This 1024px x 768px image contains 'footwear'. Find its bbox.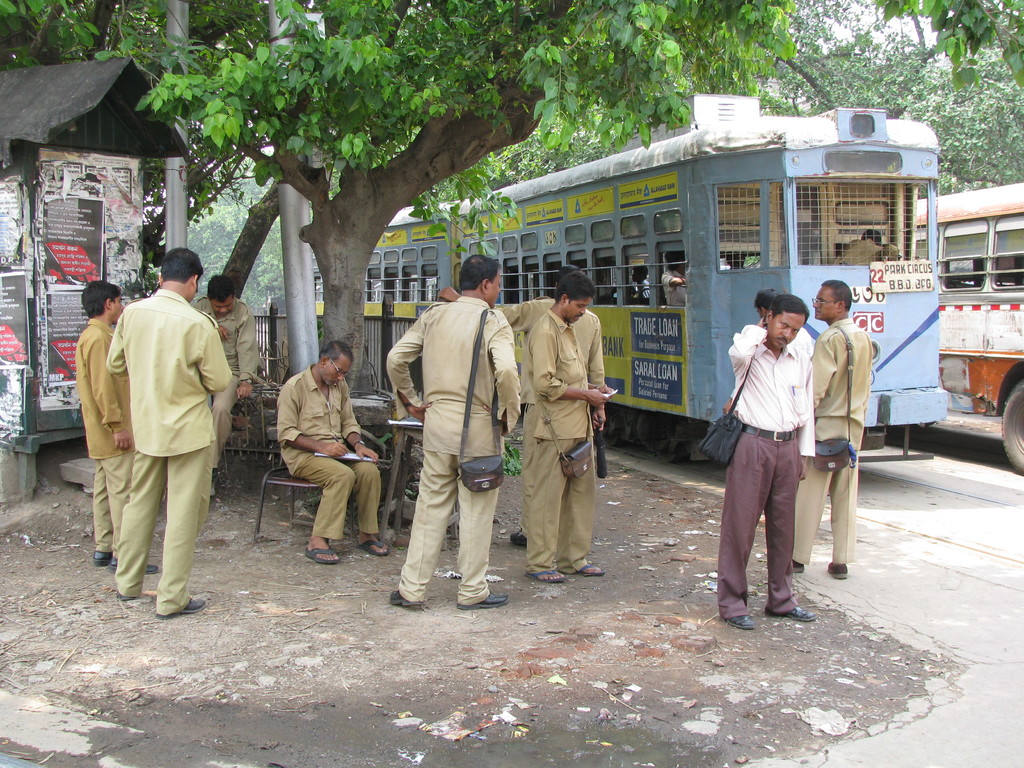
[x1=116, y1=589, x2=134, y2=603].
